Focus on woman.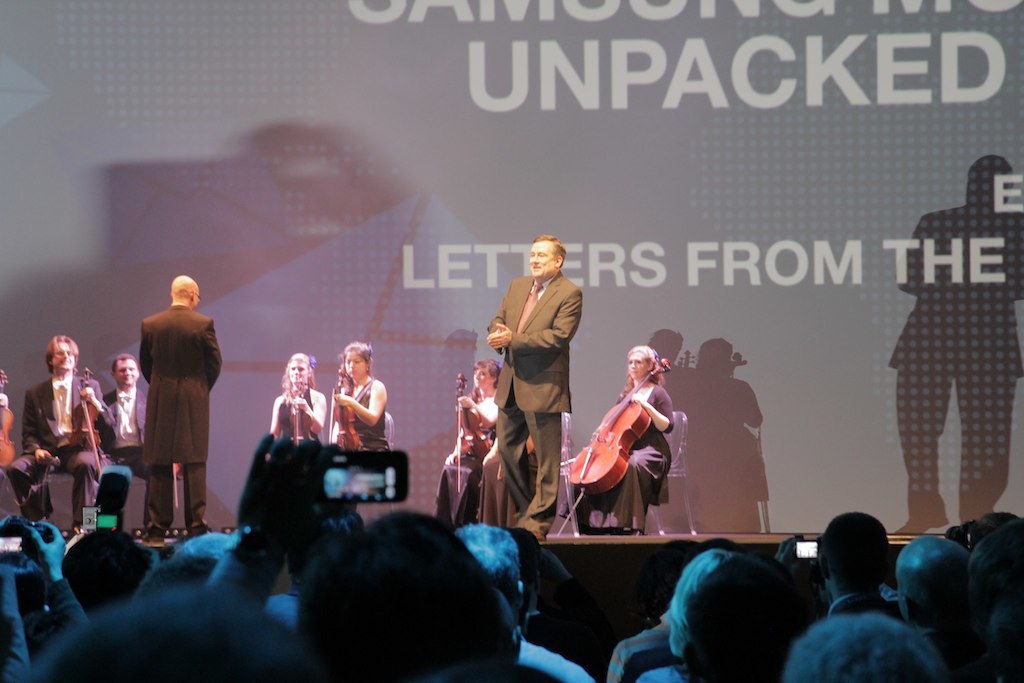
Focused at bbox=(567, 334, 680, 554).
